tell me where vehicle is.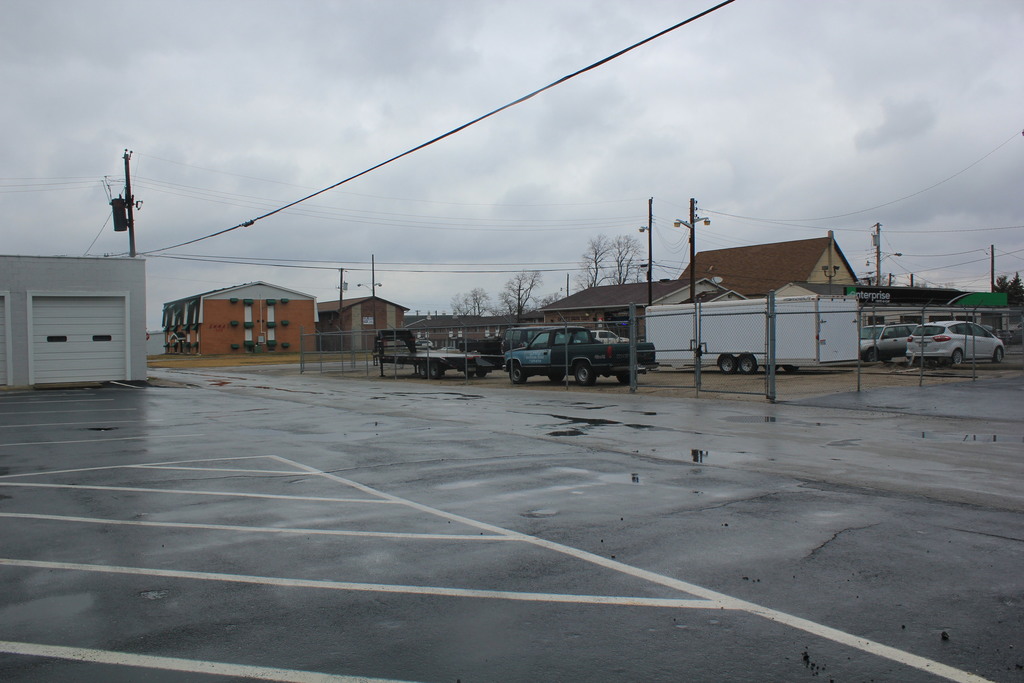
vehicle is at (636, 290, 862, 381).
